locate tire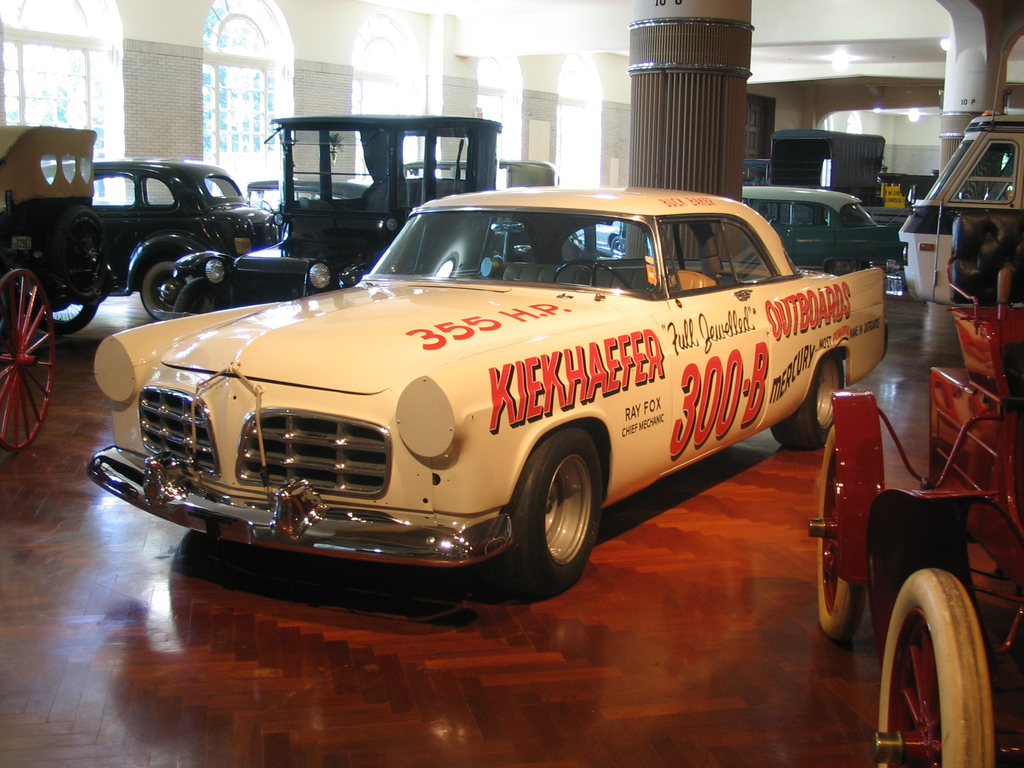
bbox=[173, 278, 218, 316]
